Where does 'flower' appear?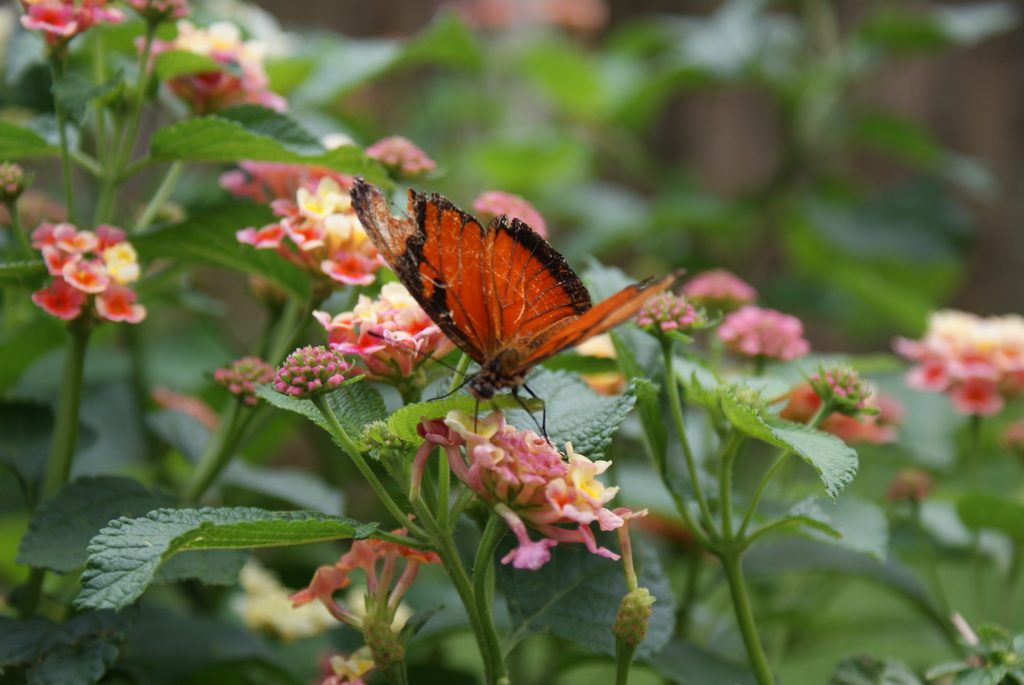
Appears at [left=625, top=287, right=702, bottom=341].
